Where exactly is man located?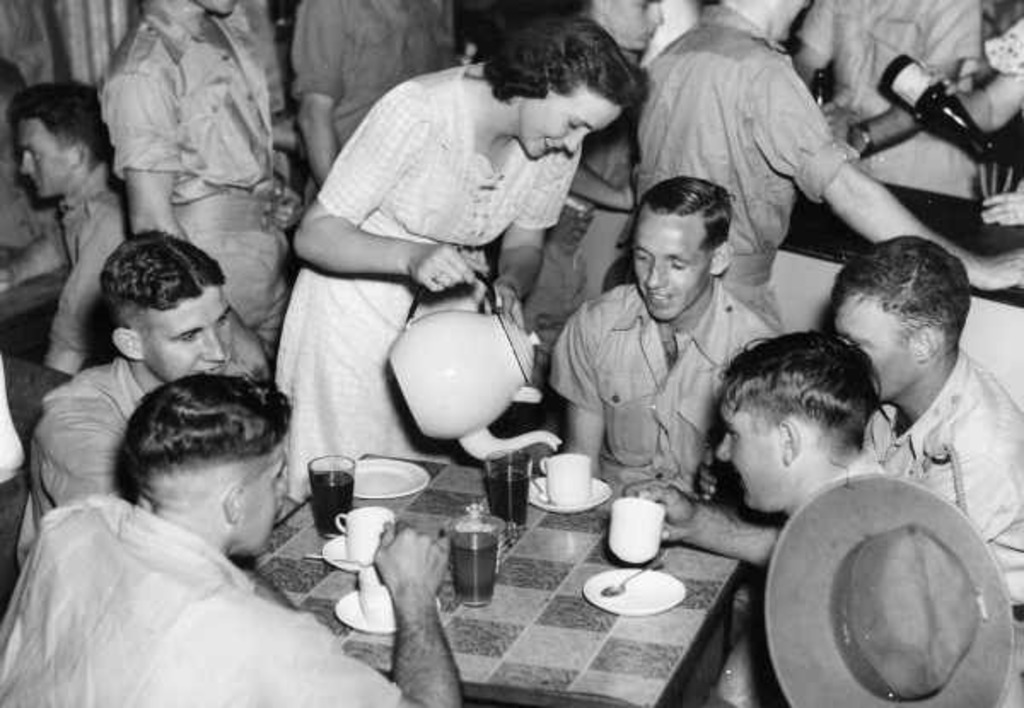
Its bounding box is x1=85 y1=0 x2=300 y2=343.
